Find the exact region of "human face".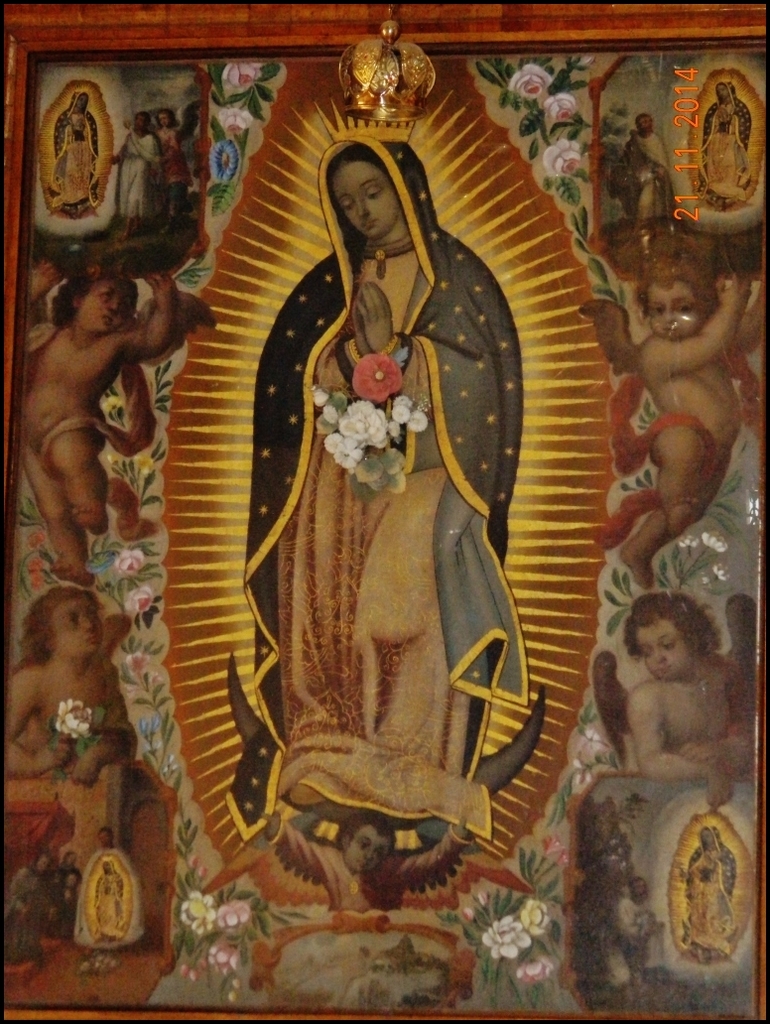
Exact region: 647 285 711 334.
